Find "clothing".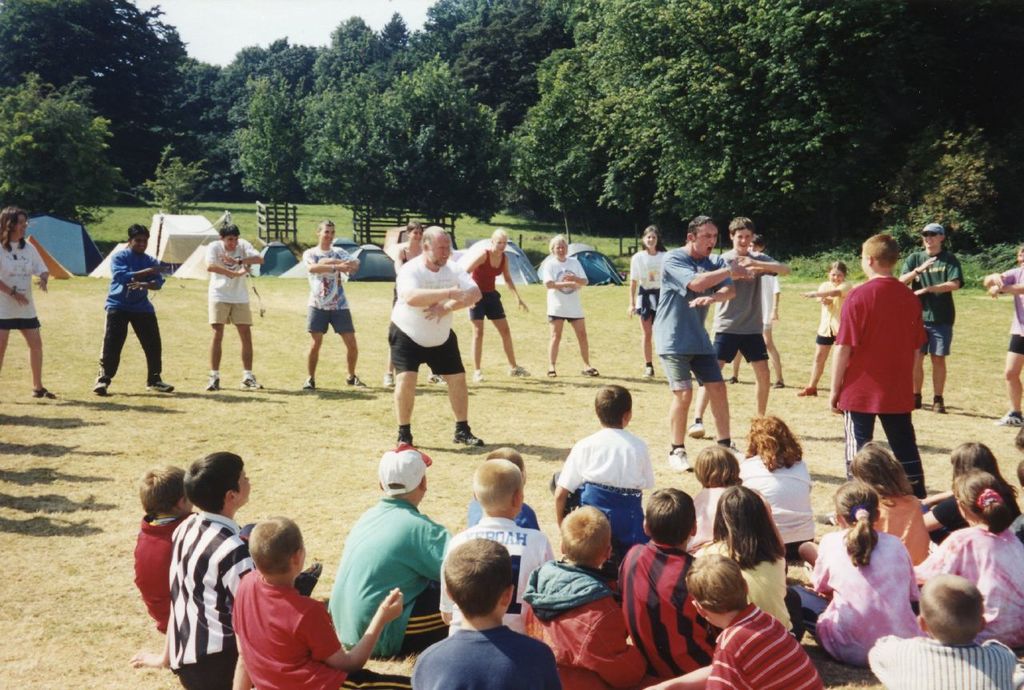
222 573 328 679.
